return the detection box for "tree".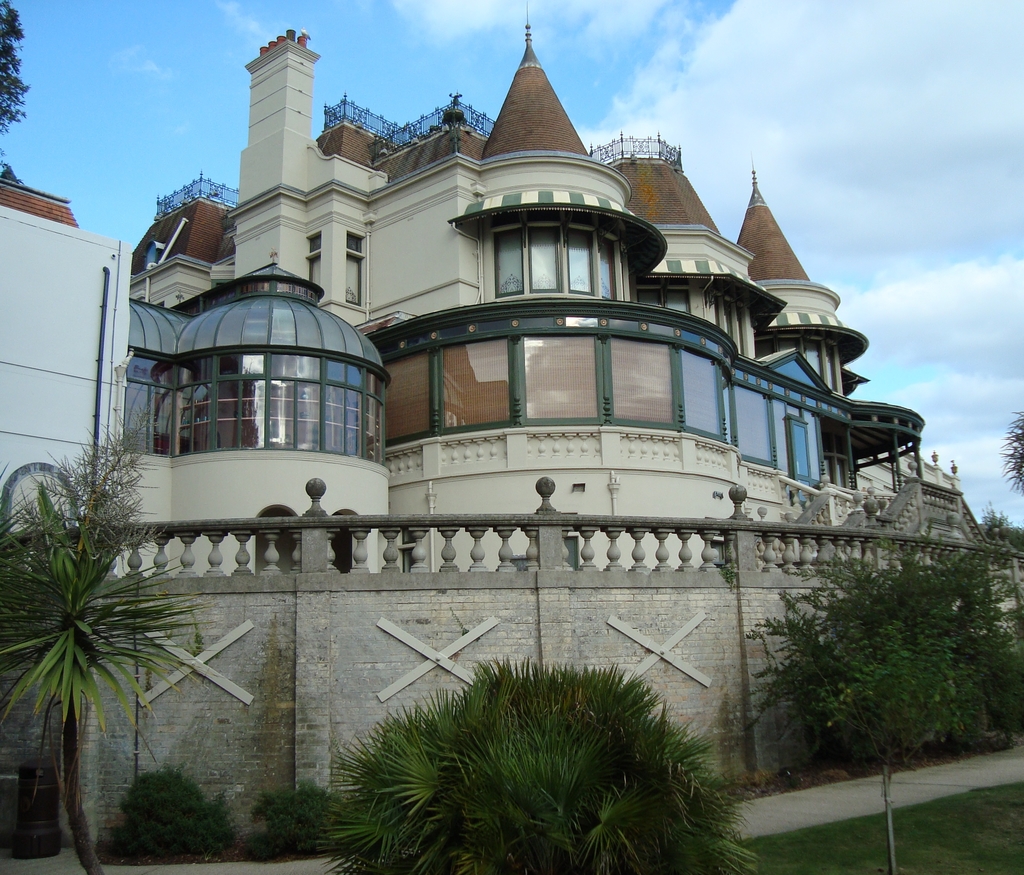
crop(0, 0, 31, 162).
